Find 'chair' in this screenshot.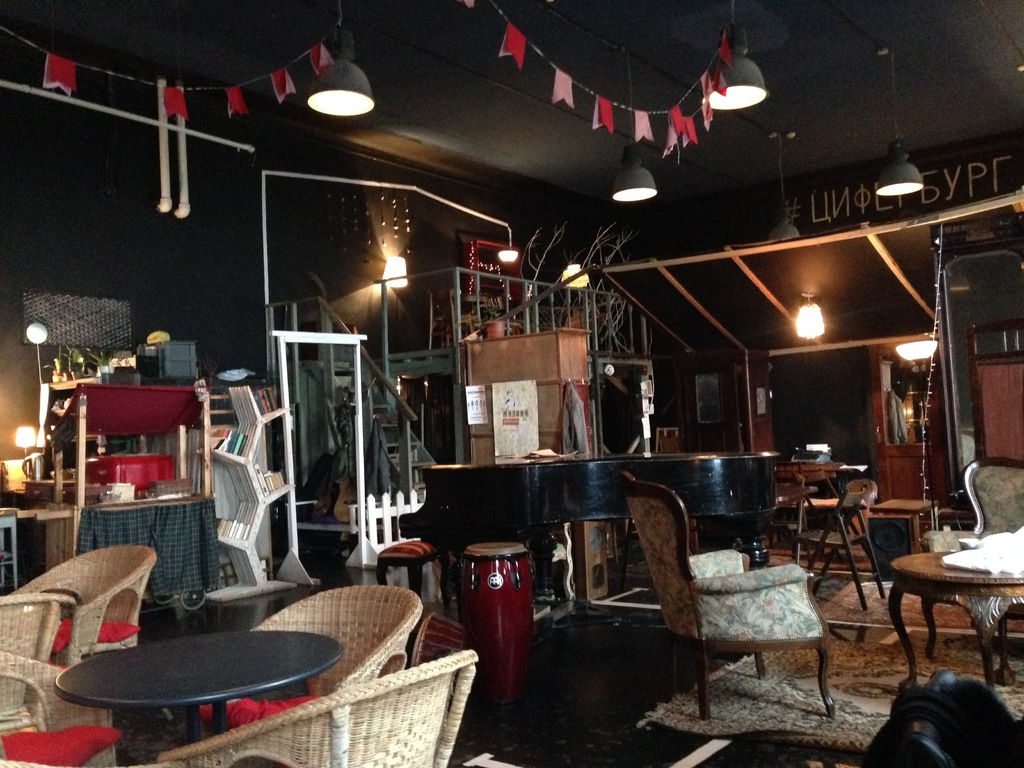
The bounding box for 'chair' is [x1=794, y1=486, x2=887, y2=607].
